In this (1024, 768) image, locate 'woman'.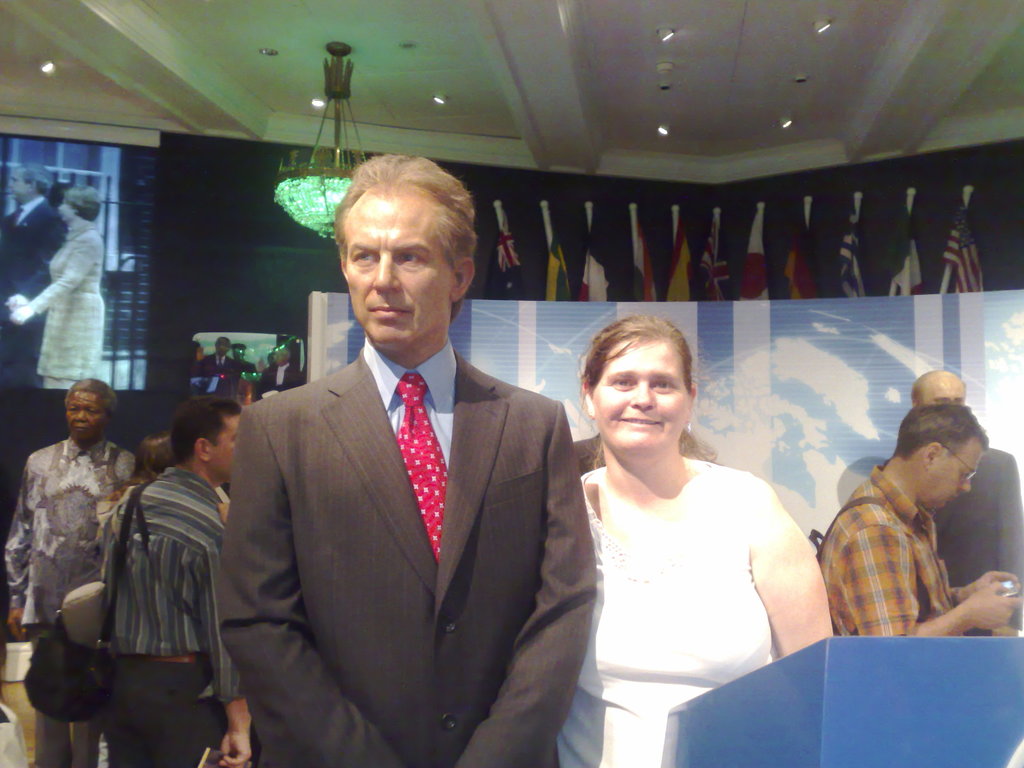
Bounding box: (left=9, top=184, right=109, bottom=393).
